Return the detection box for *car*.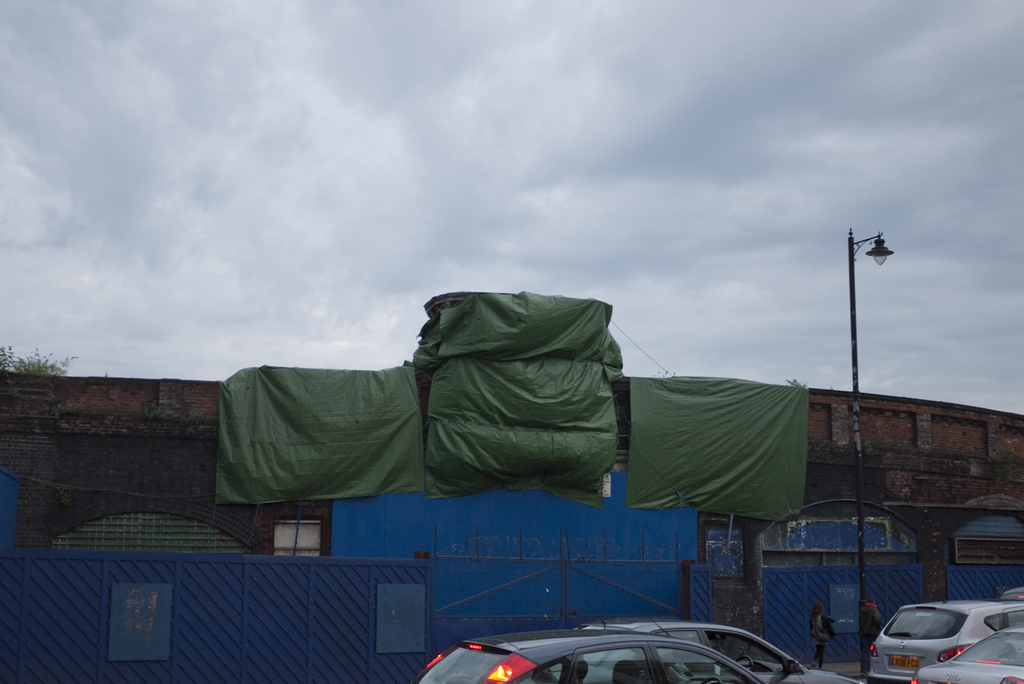
(410, 621, 766, 683).
